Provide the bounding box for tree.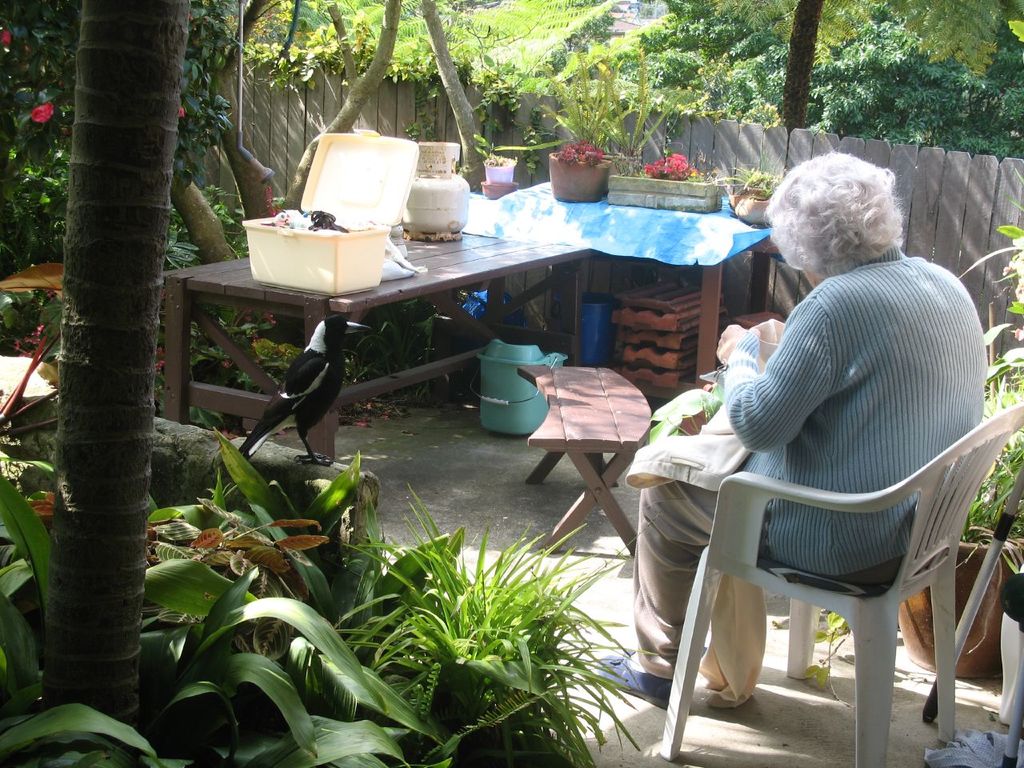
Rect(174, 0, 404, 264).
